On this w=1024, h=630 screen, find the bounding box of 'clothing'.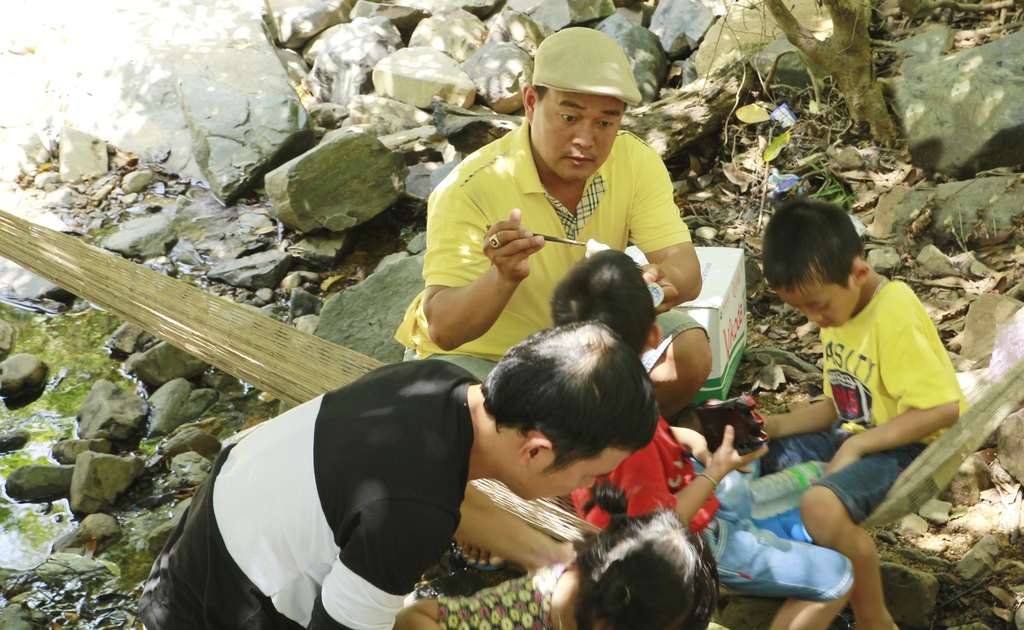
Bounding box: box(557, 381, 852, 605).
